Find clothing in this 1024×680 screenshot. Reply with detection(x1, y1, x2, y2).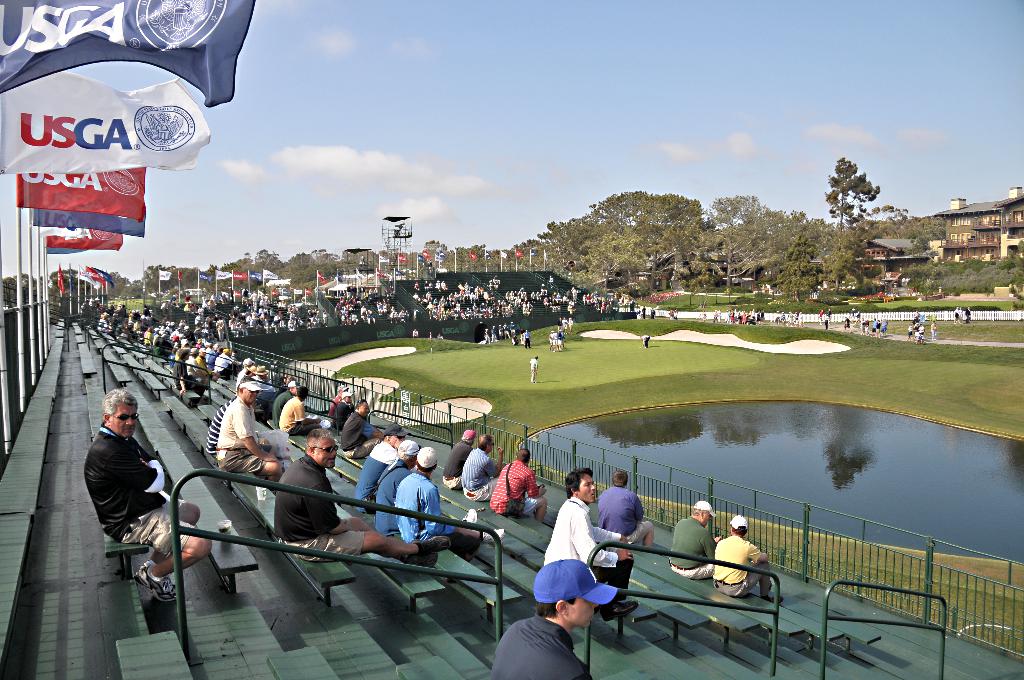
detection(664, 511, 705, 570).
